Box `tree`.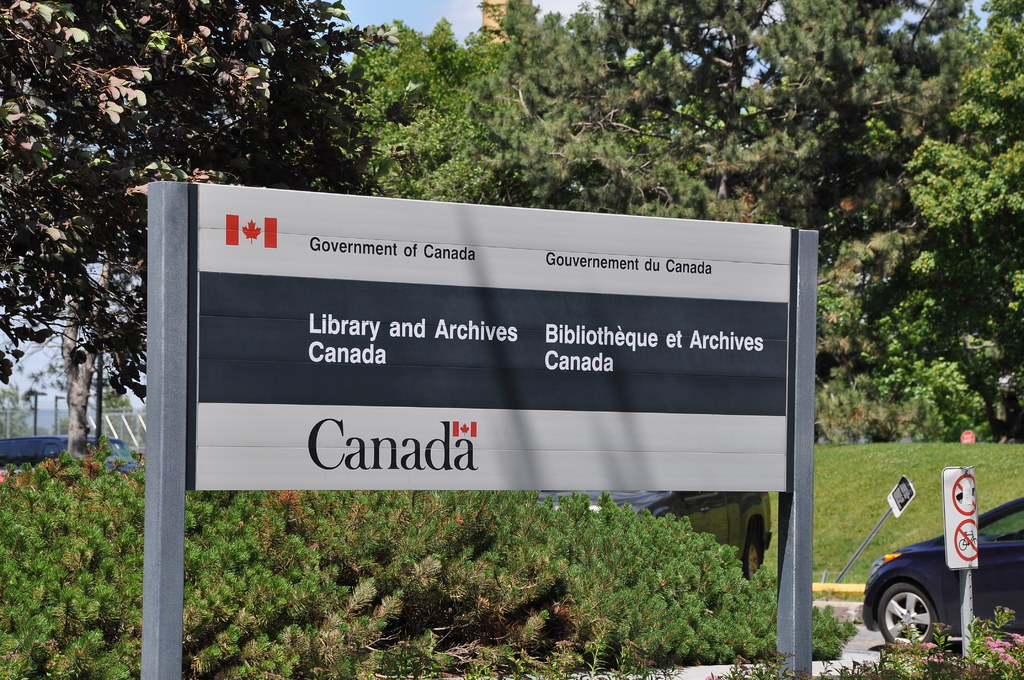
bbox=[0, 0, 371, 457].
